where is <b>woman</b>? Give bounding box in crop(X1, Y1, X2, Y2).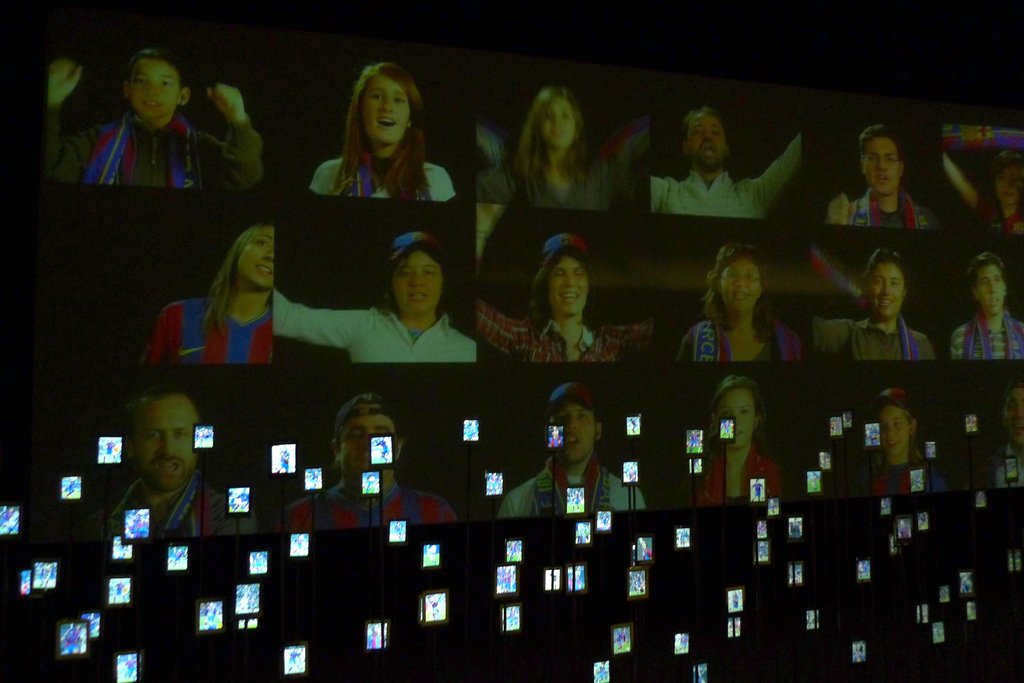
crop(273, 232, 477, 367).
